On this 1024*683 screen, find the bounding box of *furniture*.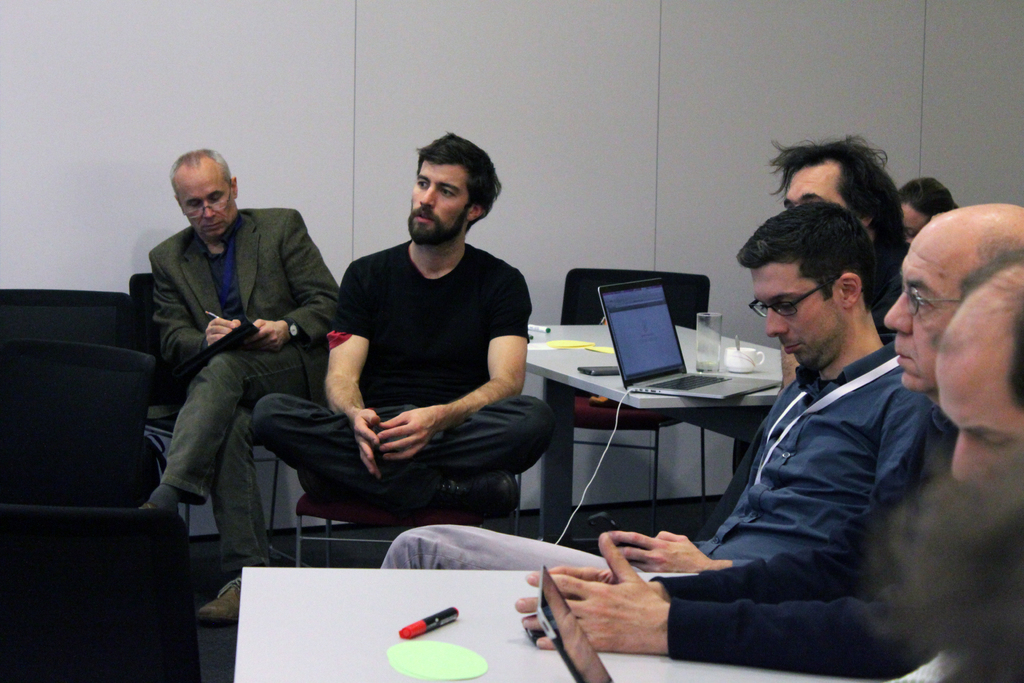
Bounding box: region(0, 504, 202, 682).
